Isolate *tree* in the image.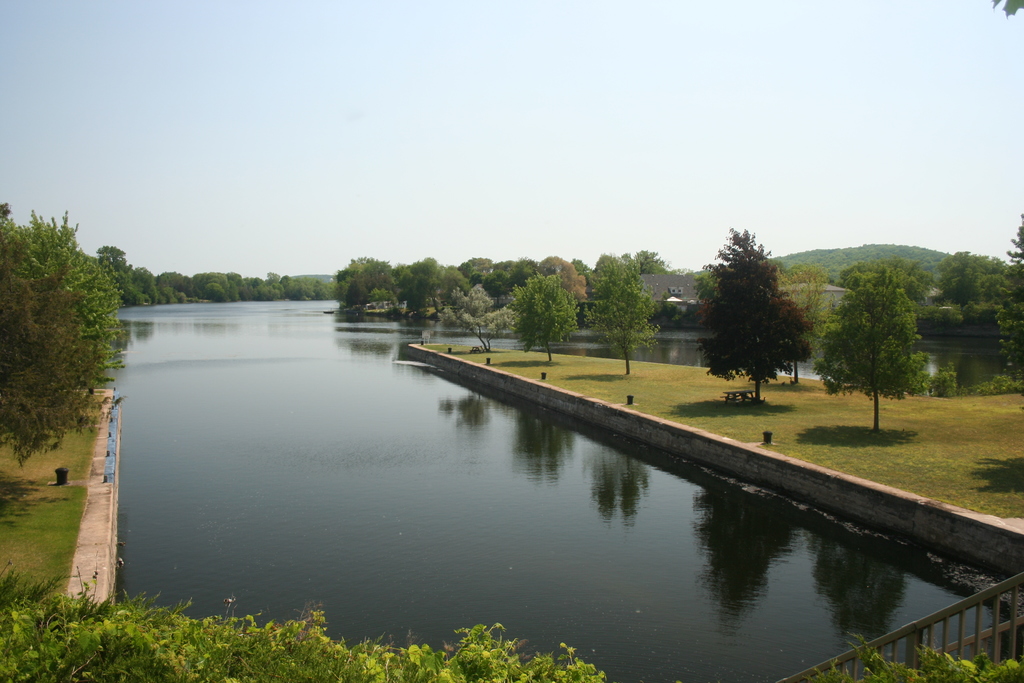
Isolated region: BBox(929, 248, 1000, 325).
